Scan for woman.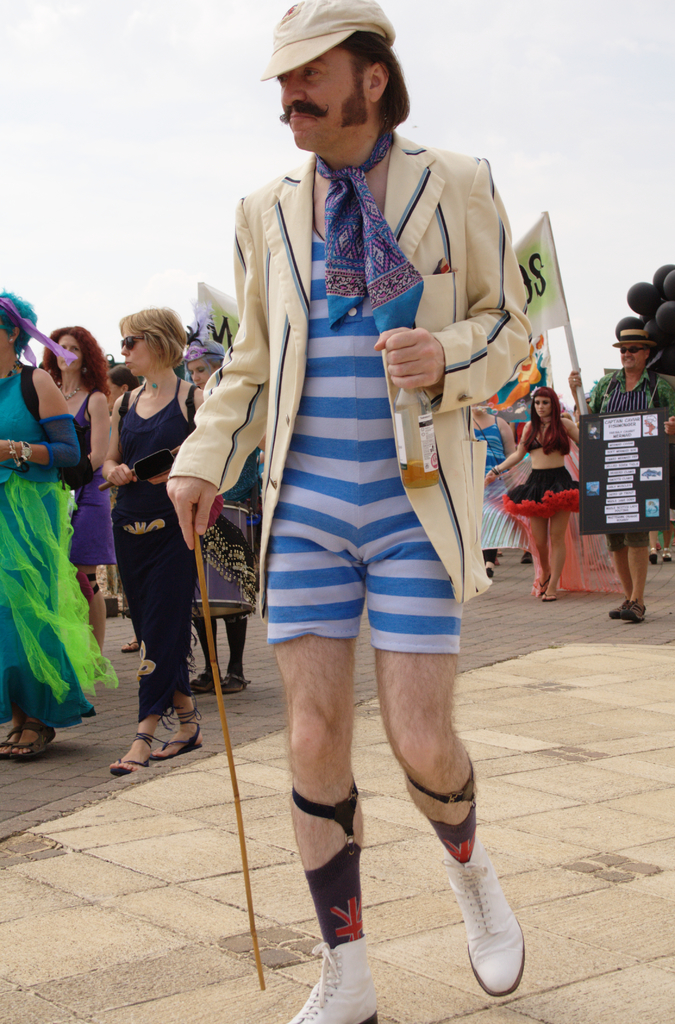
Scan result: locate(32, 323, 110, 660).
